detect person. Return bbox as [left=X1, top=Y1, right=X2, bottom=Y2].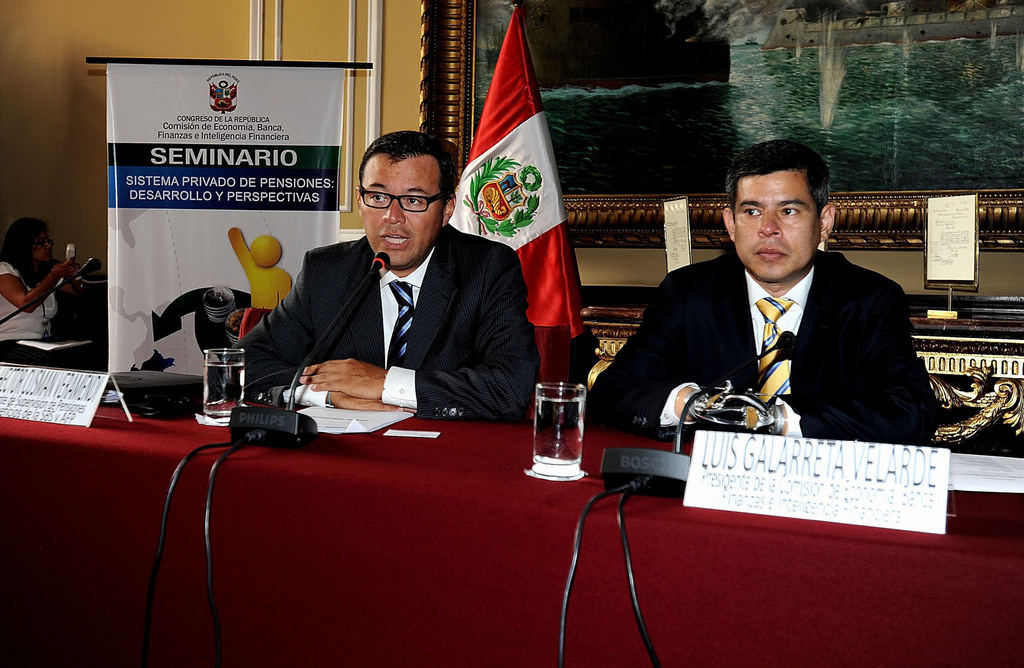
[left=228, top=229, right=292, bottom=310].
